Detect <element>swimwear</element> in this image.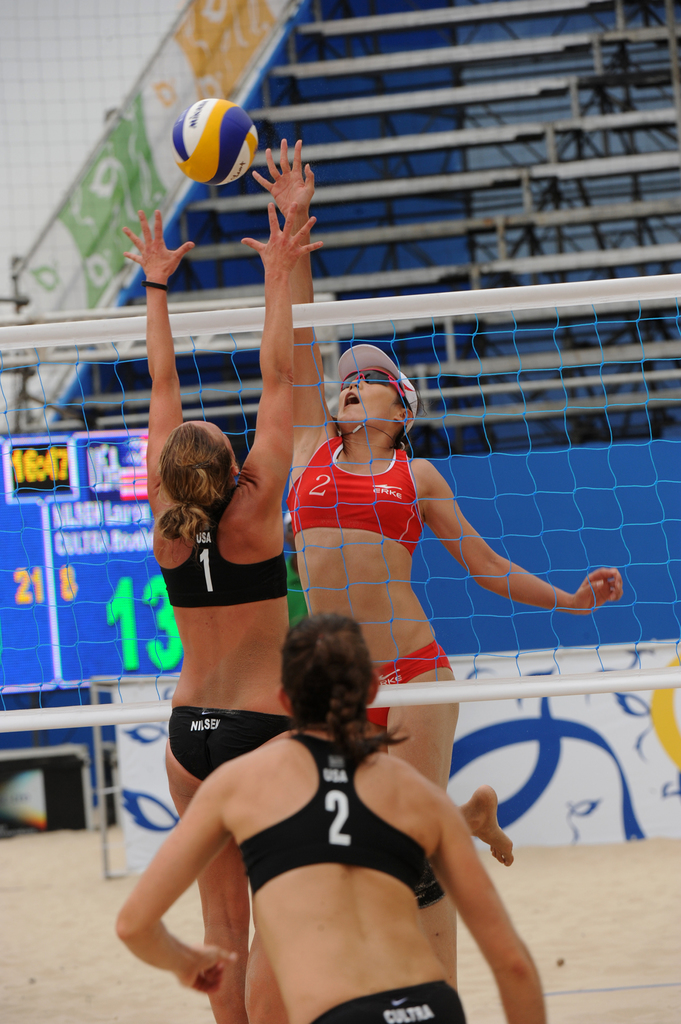
Detection: left=232, top=721, right=430, bottom=890.
